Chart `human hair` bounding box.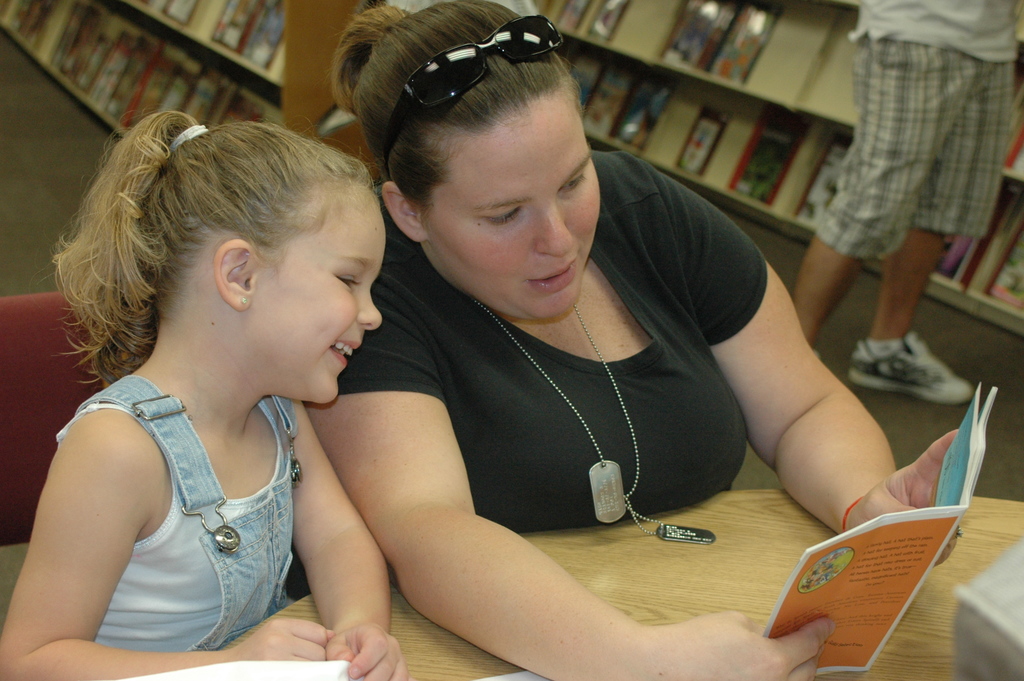
Charted: <box>326,0,585,203</box>.
